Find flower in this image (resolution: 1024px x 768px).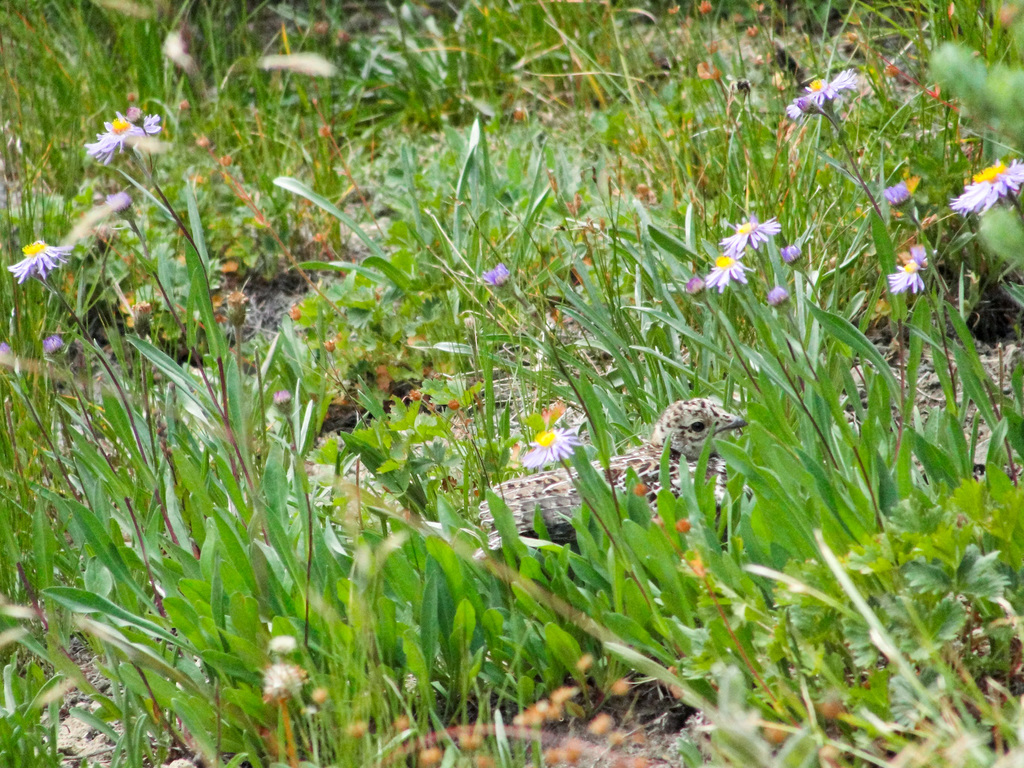
[x1=87, y1=107, x2=162, y2=164].
